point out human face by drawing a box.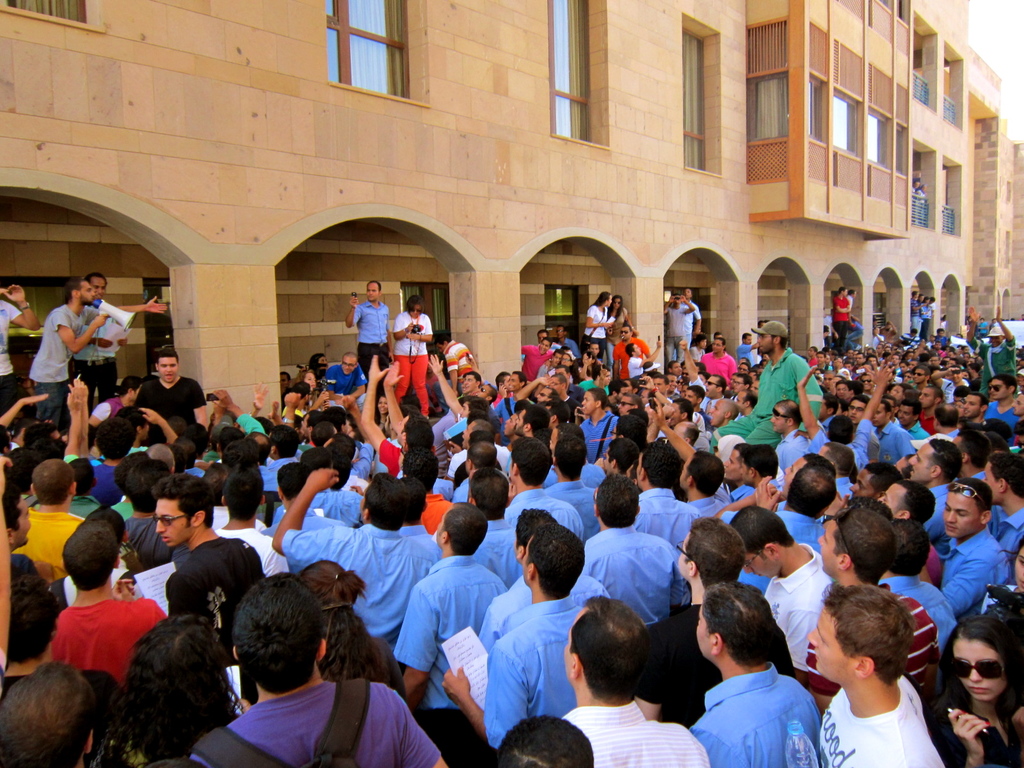
(756, 330, 775, 351).
